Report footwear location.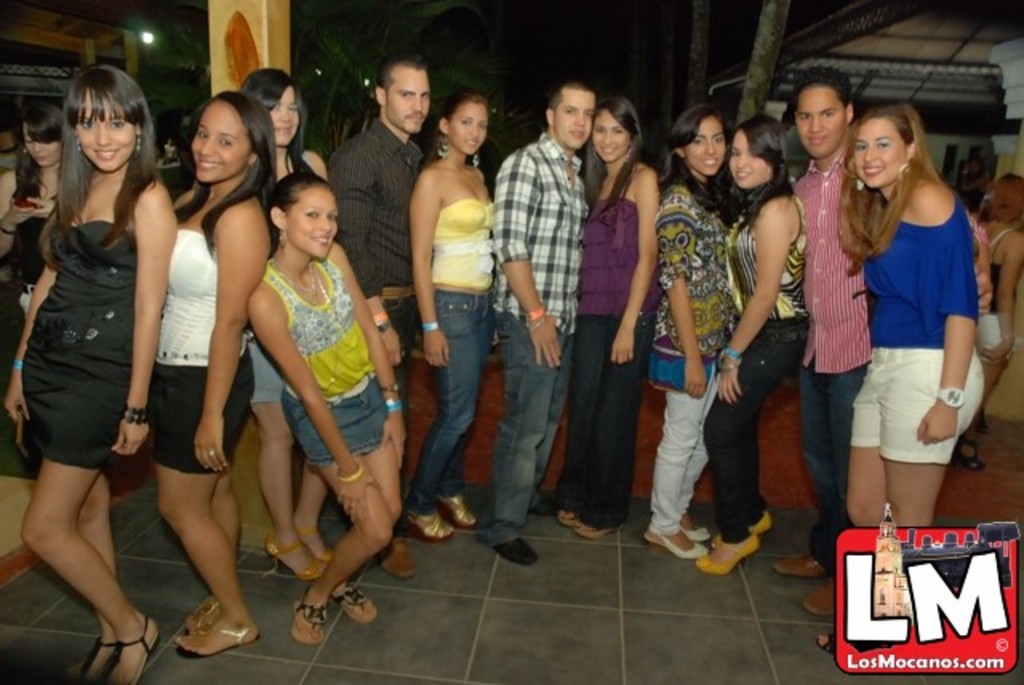
Report: BBox(496, 538, 536, 565).
